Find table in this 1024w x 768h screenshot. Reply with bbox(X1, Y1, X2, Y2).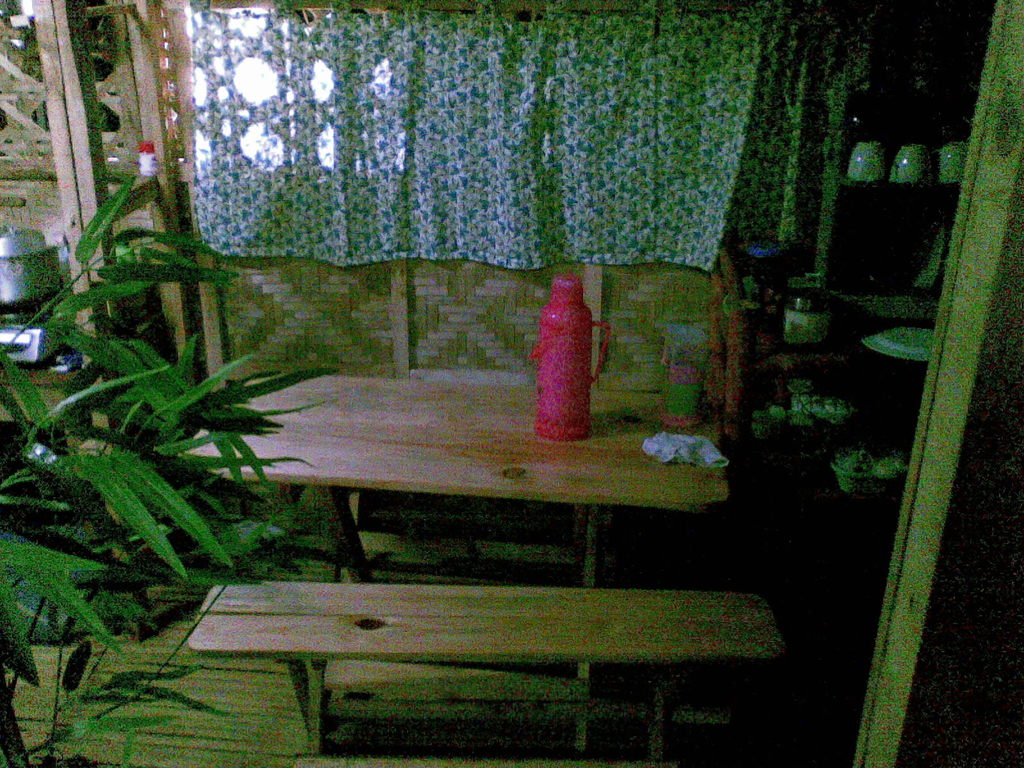
bbox(208, 351, 753, 595).
